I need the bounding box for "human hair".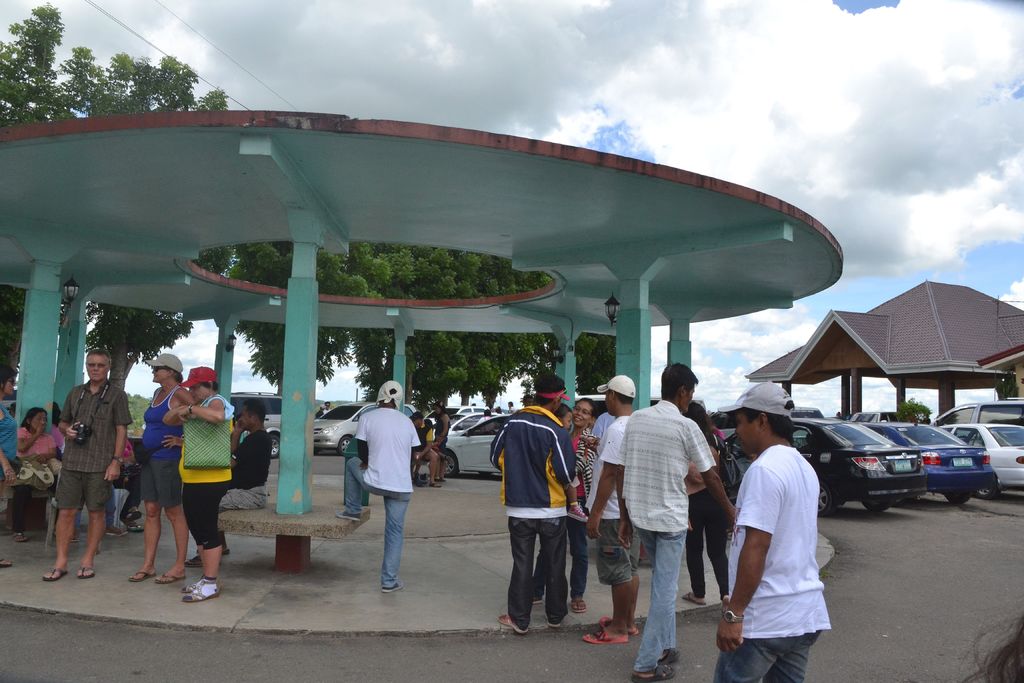
Here it is: select_region(680, 400, 714, 438).
